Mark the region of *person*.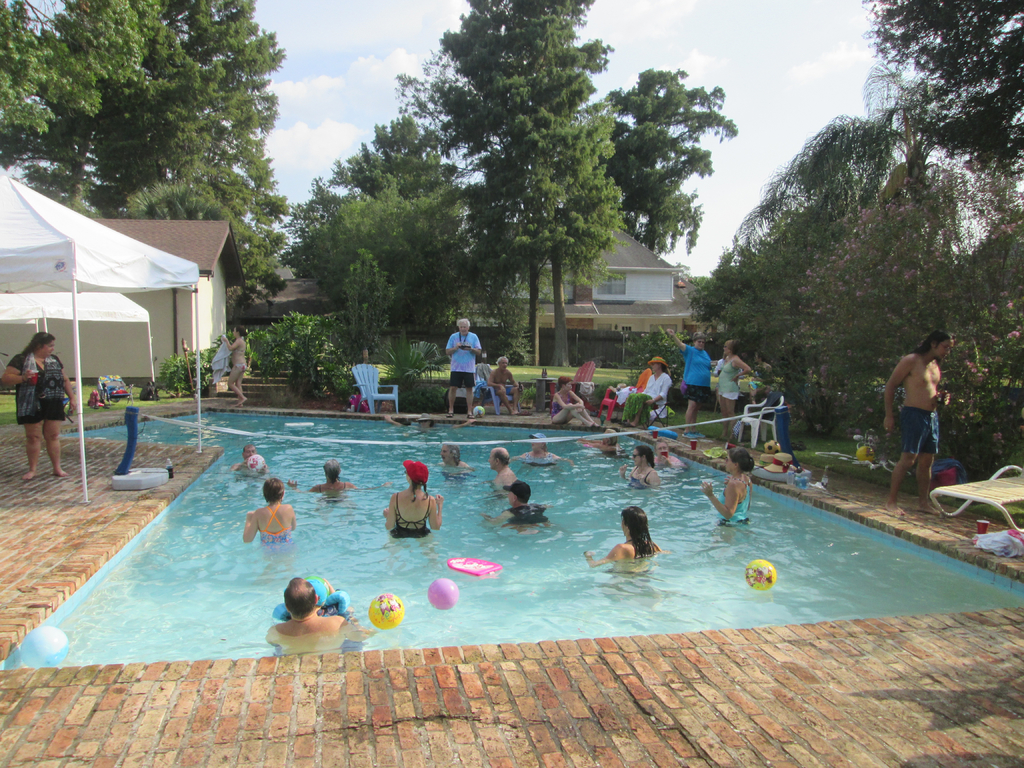
Region: x1=751 y1=351 x2=779 y2=392.
